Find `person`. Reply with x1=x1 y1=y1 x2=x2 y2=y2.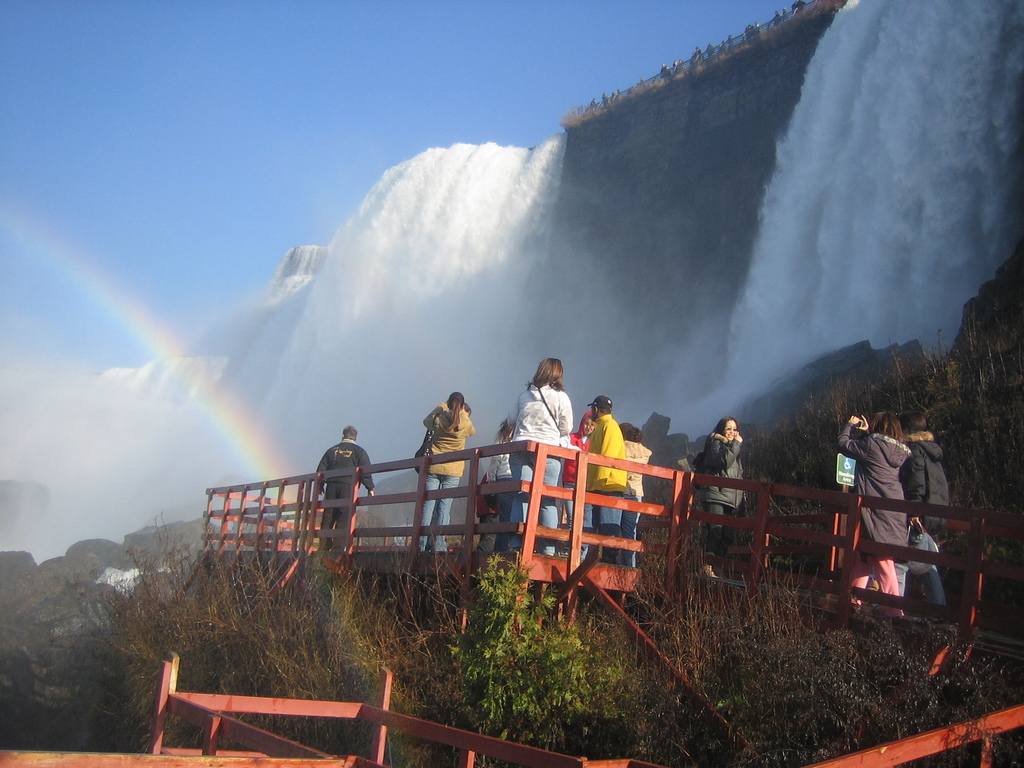
x1=511 y1=360 x2=576 y2=554.
